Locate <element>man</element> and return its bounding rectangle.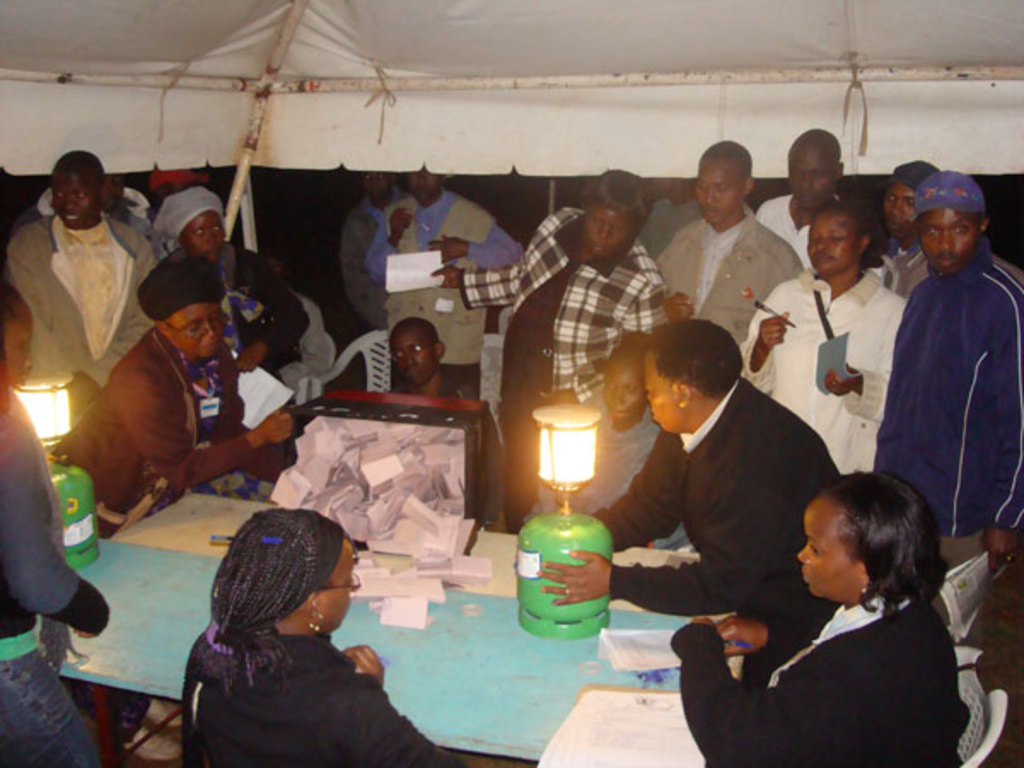
bbox=(589, 353, 660, 512).
